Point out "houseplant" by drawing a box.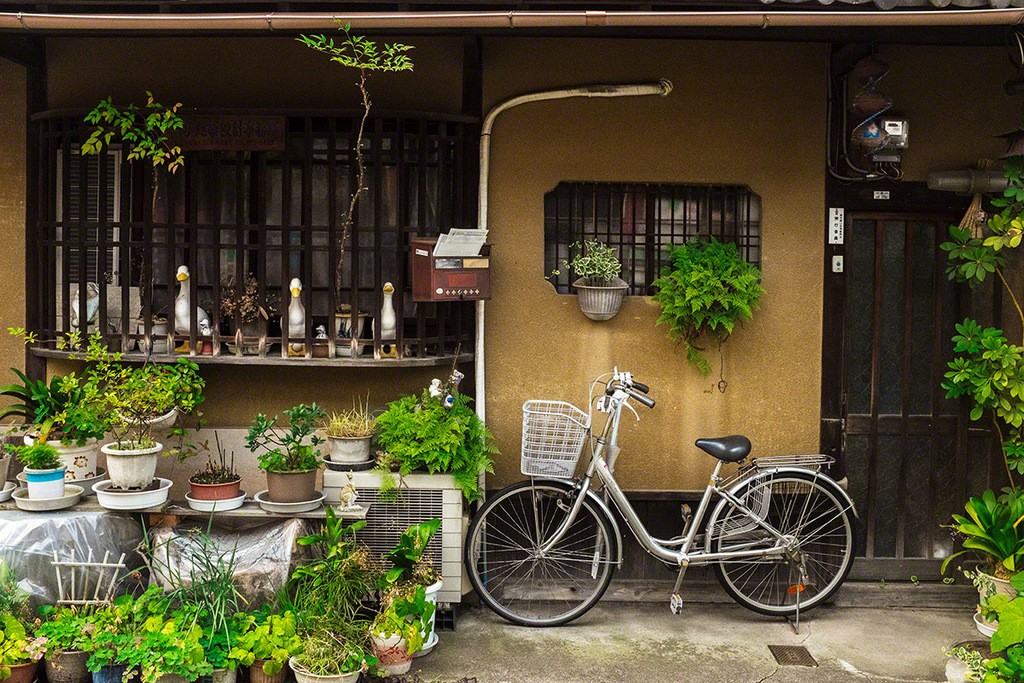
bbox=[323, 393, 371, 462].
